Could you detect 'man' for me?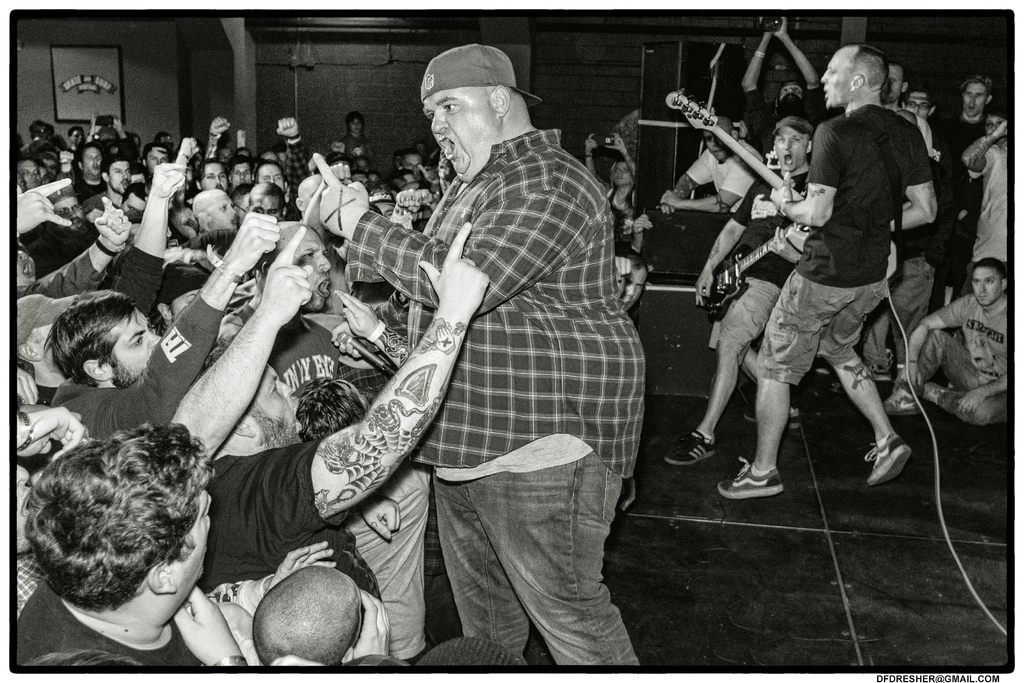
Detection result: bbox(659, 116, 795, 430).
